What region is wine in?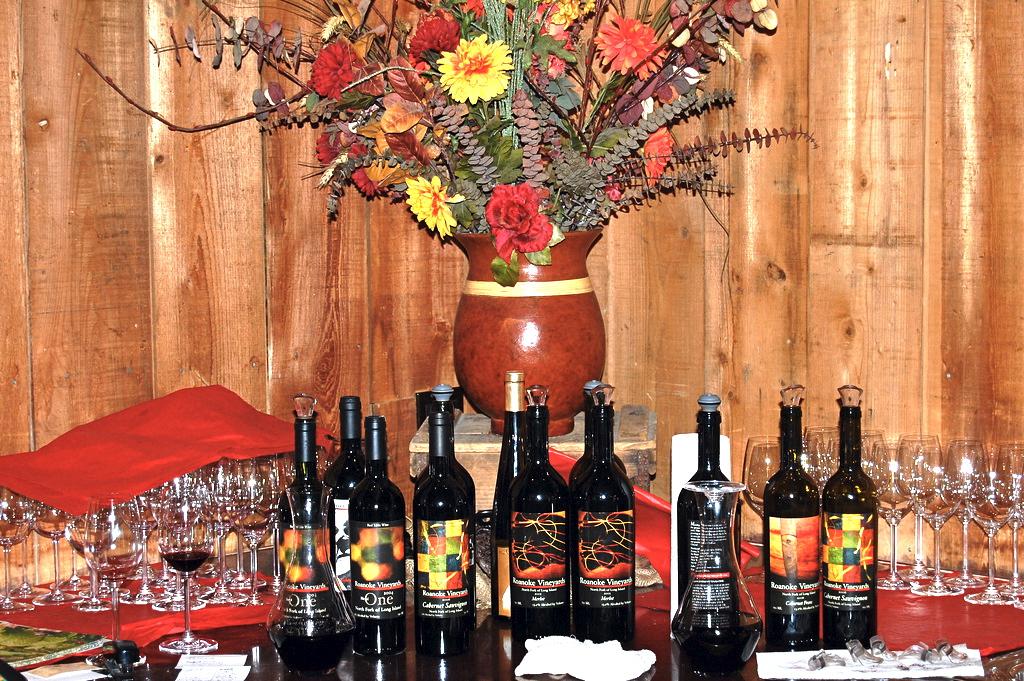
locate(566, 377, 633, 479).
